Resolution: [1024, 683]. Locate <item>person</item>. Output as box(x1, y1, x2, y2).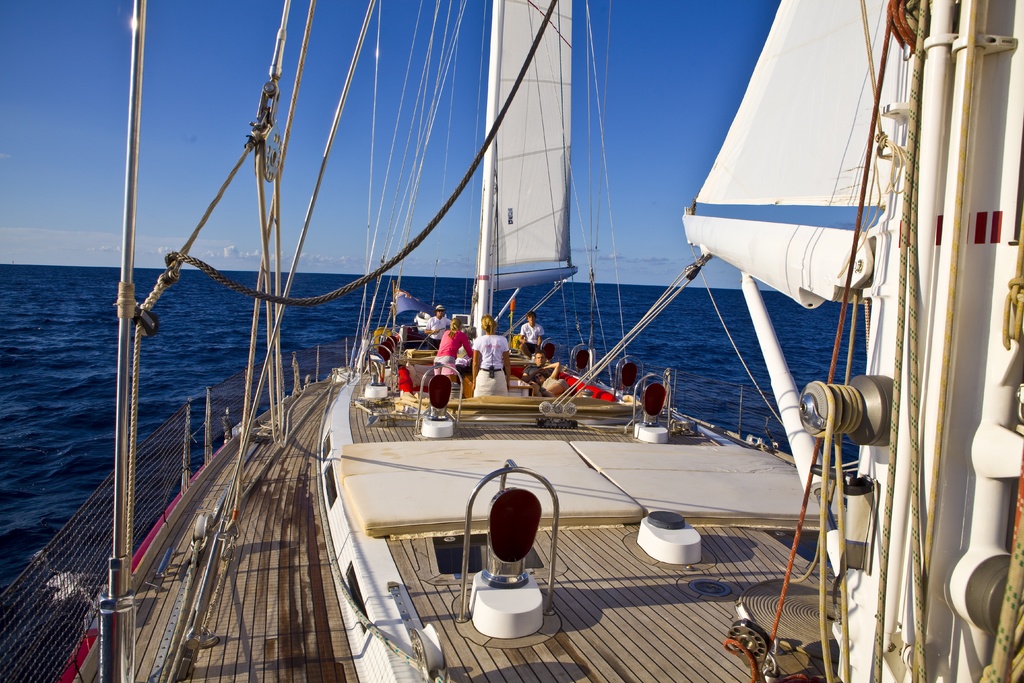
box(525, 353, 548, 393).
